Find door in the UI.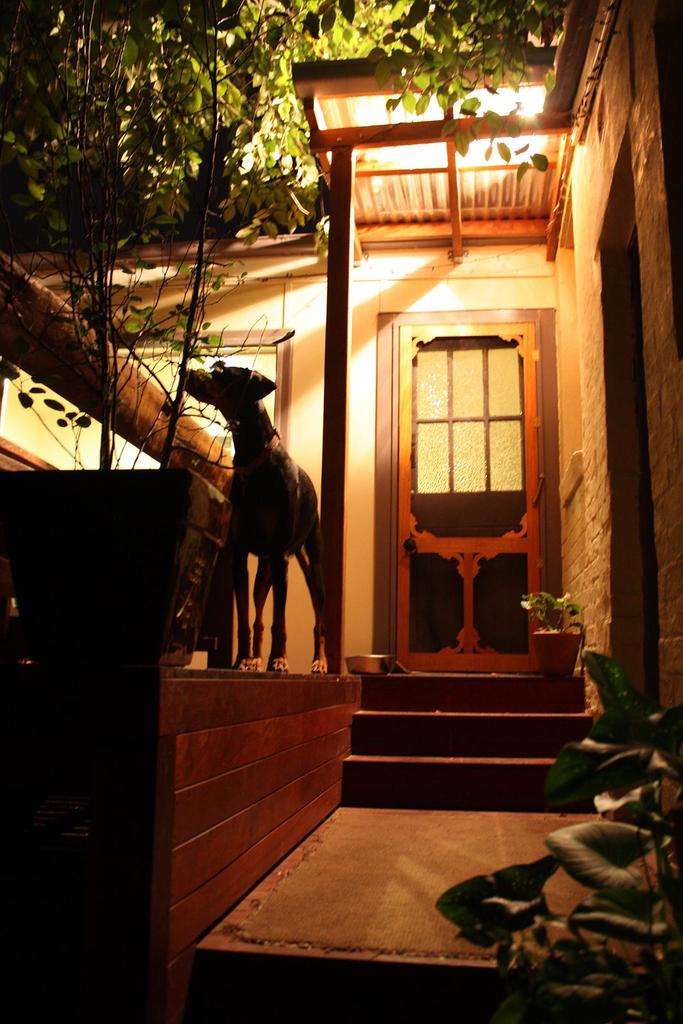
UI element at (383, 273, 553, 689).
